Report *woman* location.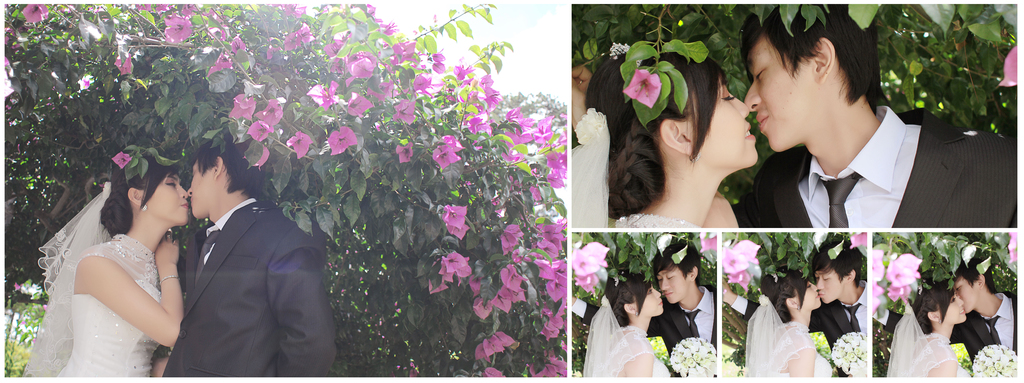
Report: 569/42/760/227.
